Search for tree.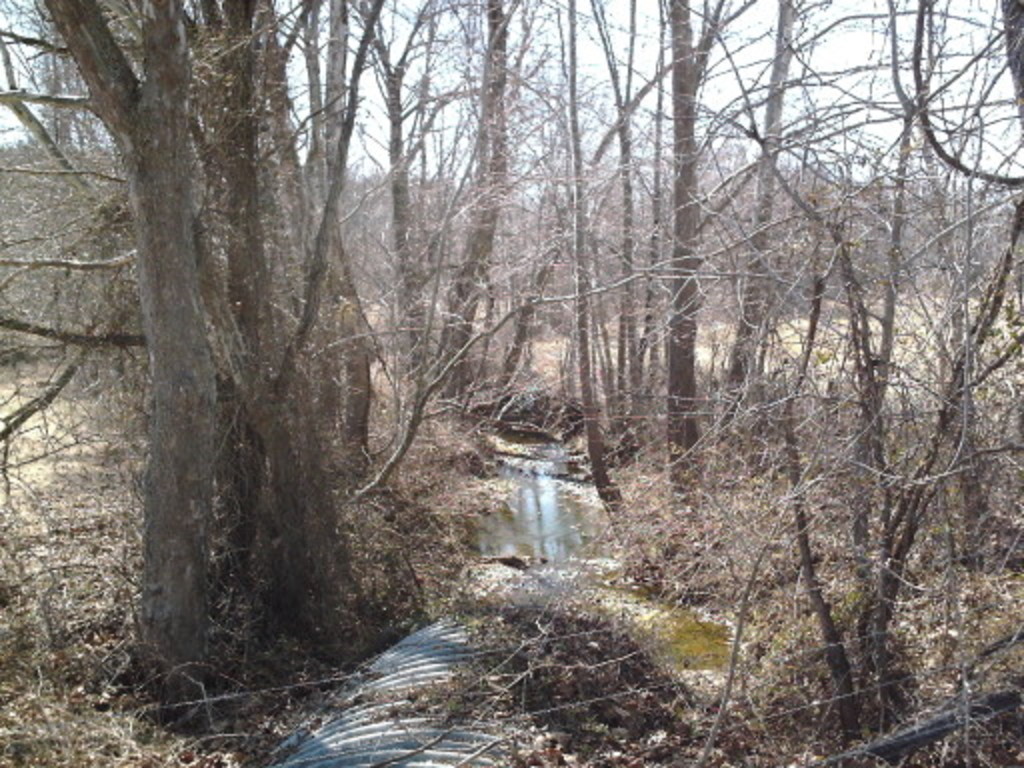
Found at crop(224, 0, 402, 390).
